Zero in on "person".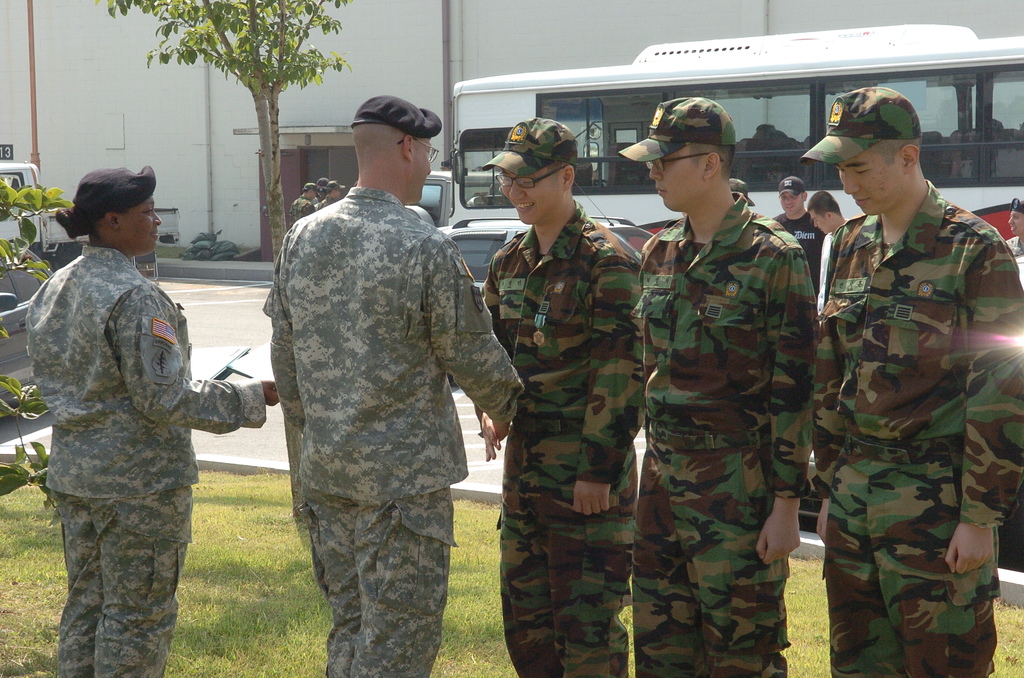
Zeroed in: {"x1": 774, "y1": 174, "x2": 826, "y2": 295}.
